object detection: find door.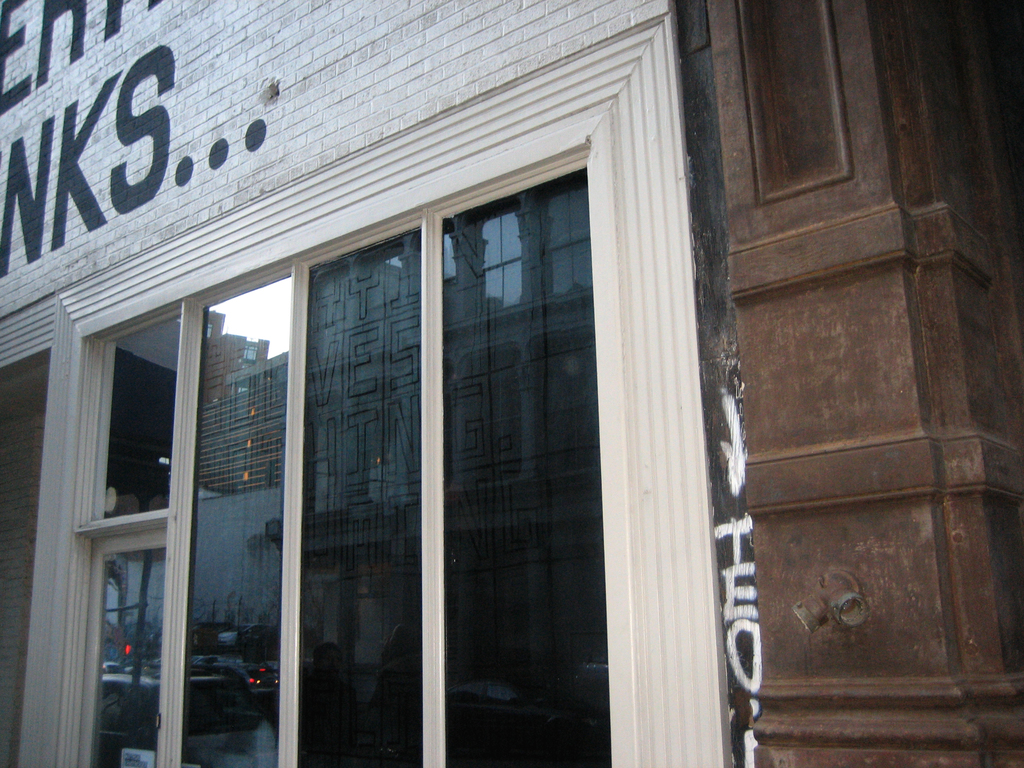
<bbox>78, 527, 173, 767</bbox>.
